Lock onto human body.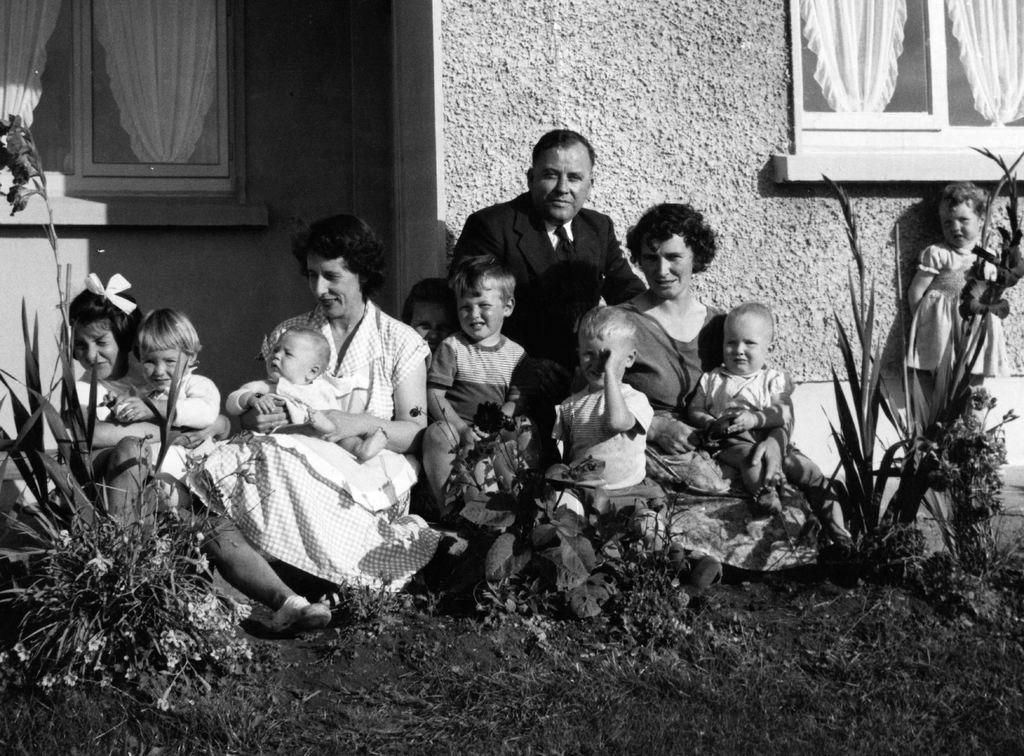
Locked: l=118, t=372, r=227, b=516.
